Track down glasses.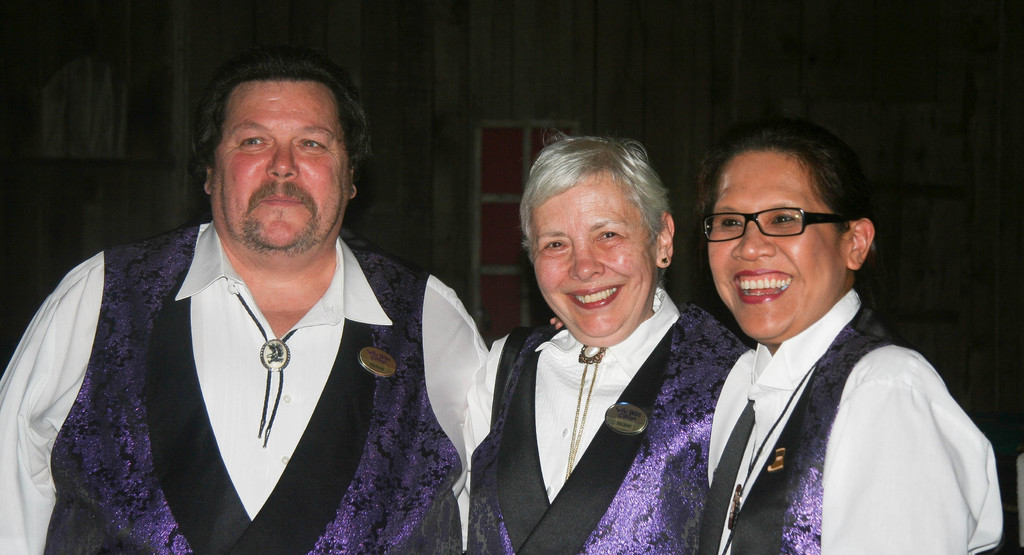
Tracked to x1=705 y1=194 x2=866 y2=252.
